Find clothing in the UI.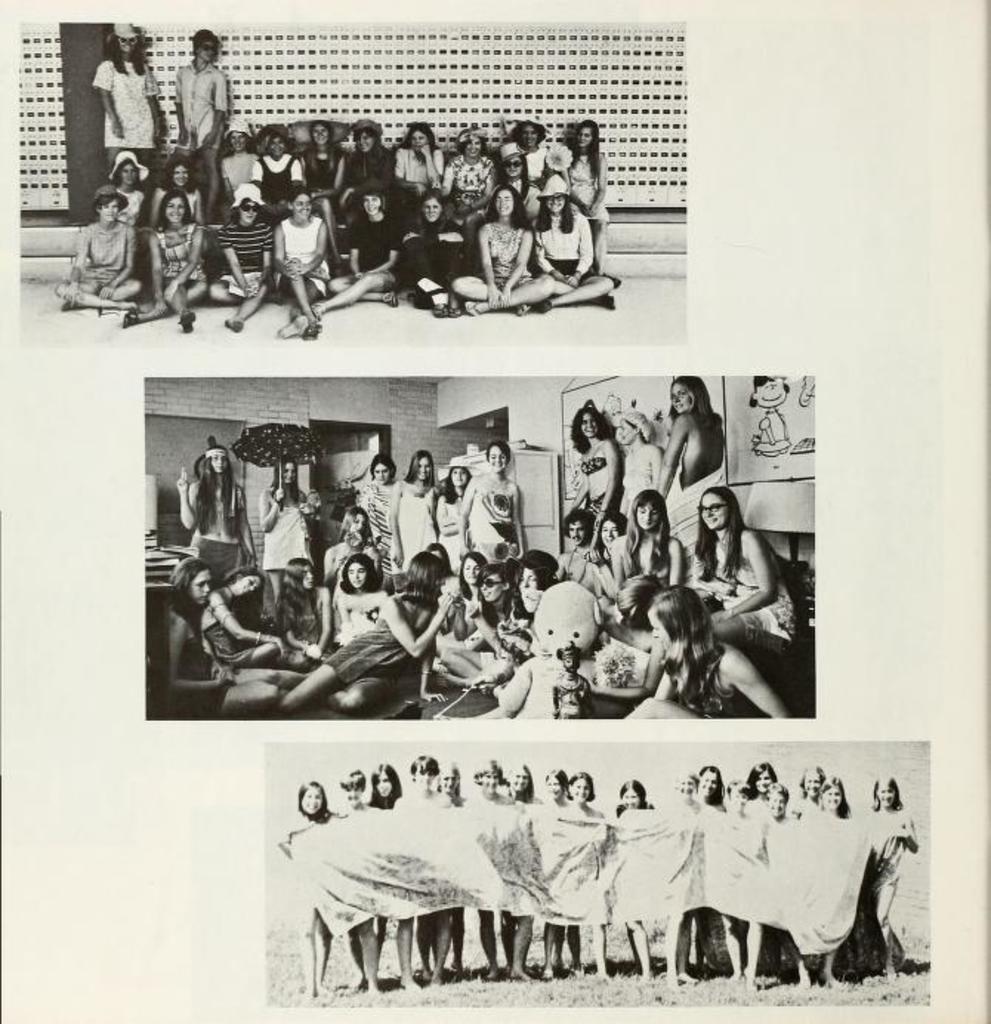
UI element at select_region(123, 189, 142, 222).
